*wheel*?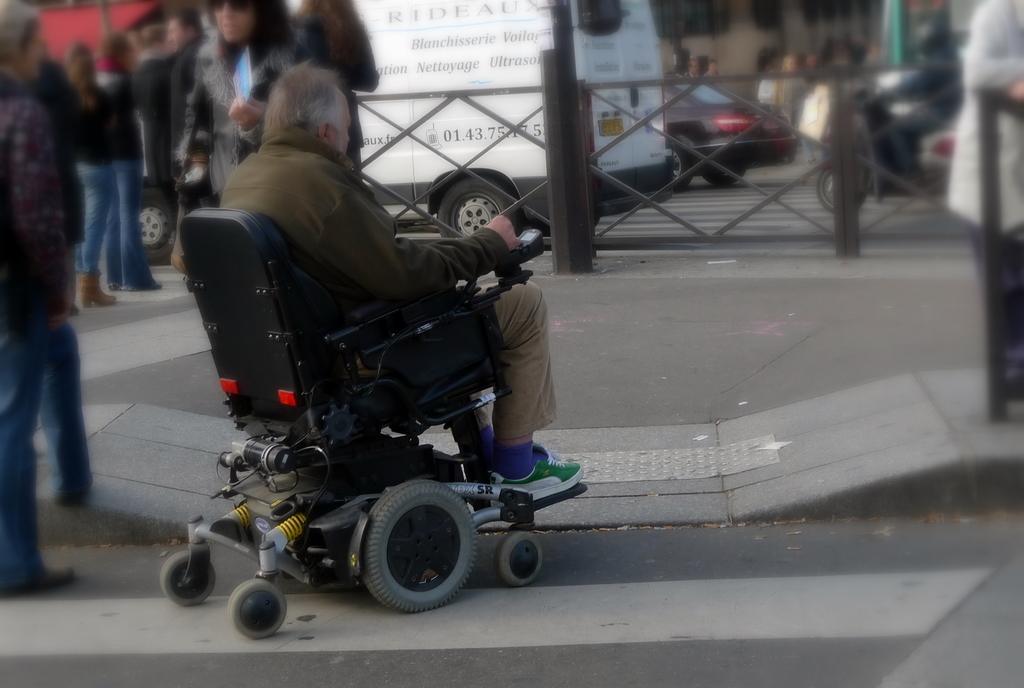
left=817, top=169, right=862, bottom=211
